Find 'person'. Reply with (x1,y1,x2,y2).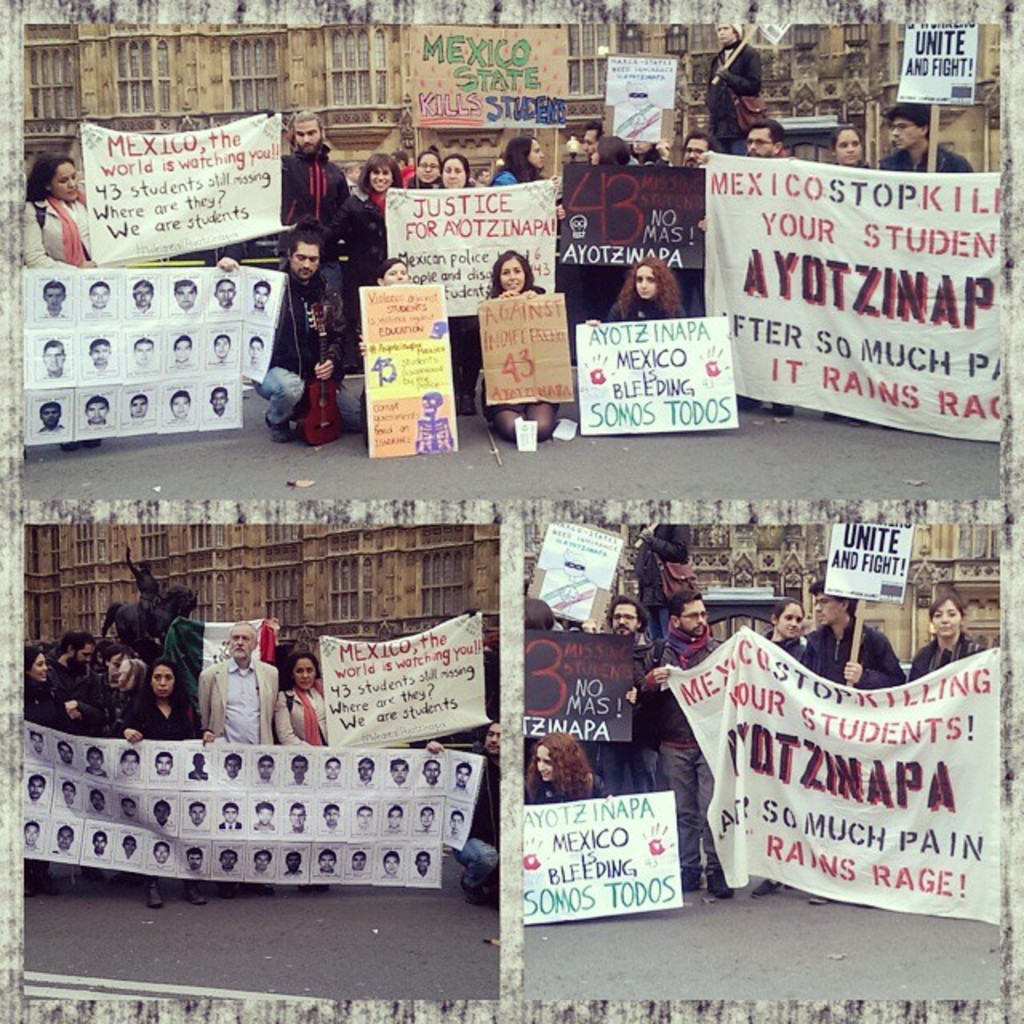
(219,280,246,307).
